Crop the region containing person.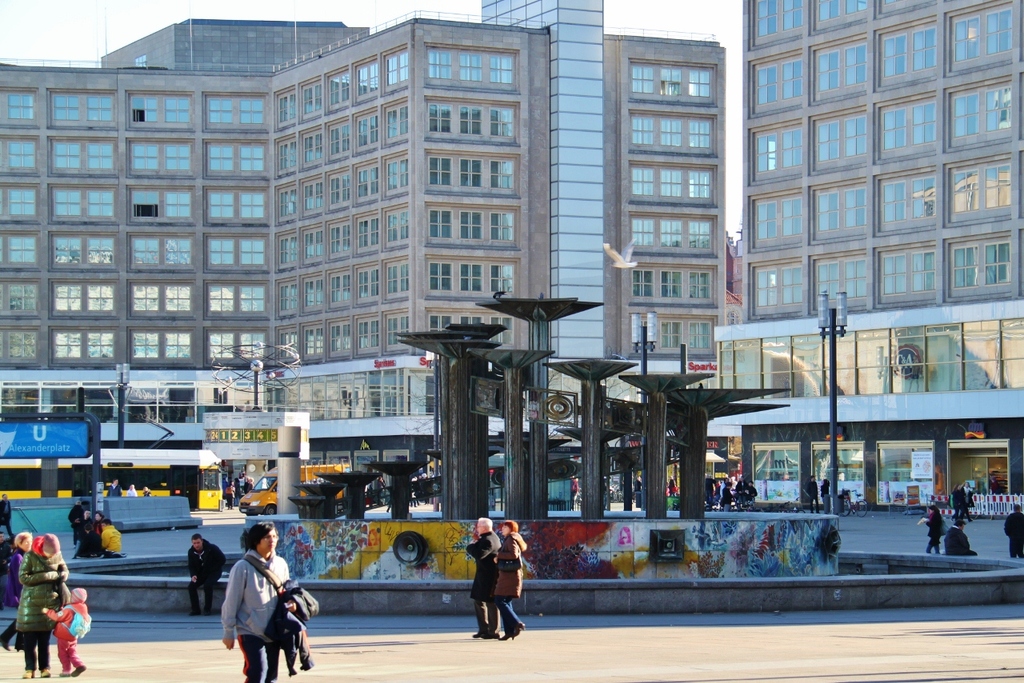
Crop region: left=209, top=526, right=294, bottom=682.
